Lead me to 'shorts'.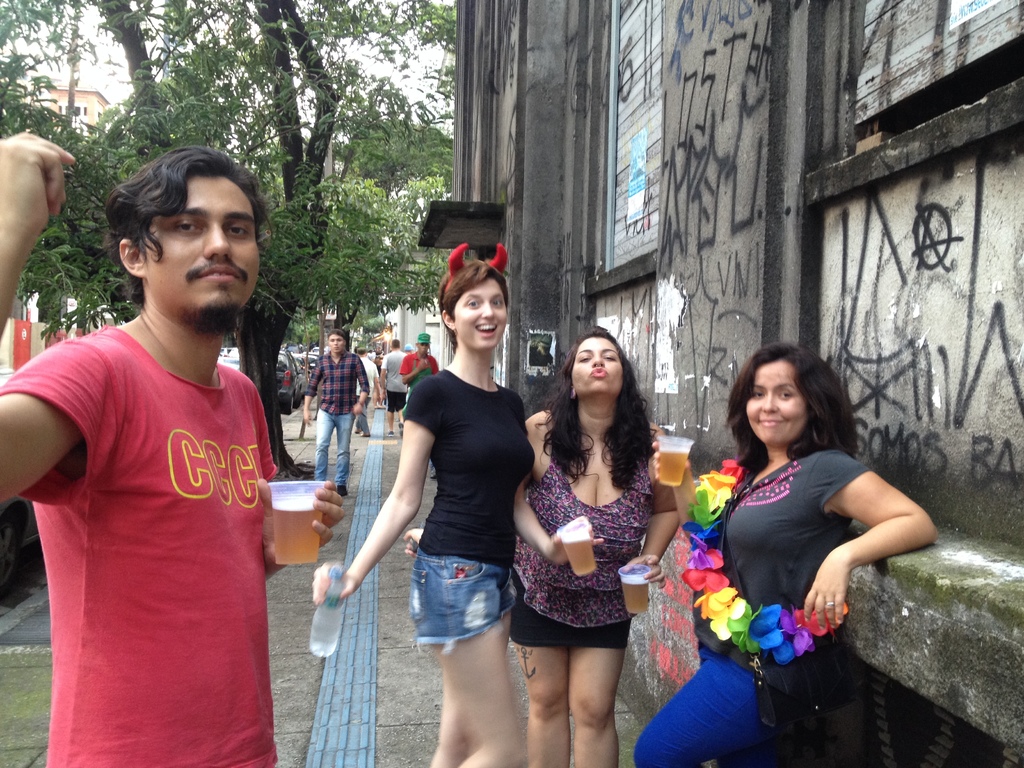
Lead to l=410, t=545, r=519, b=659.
